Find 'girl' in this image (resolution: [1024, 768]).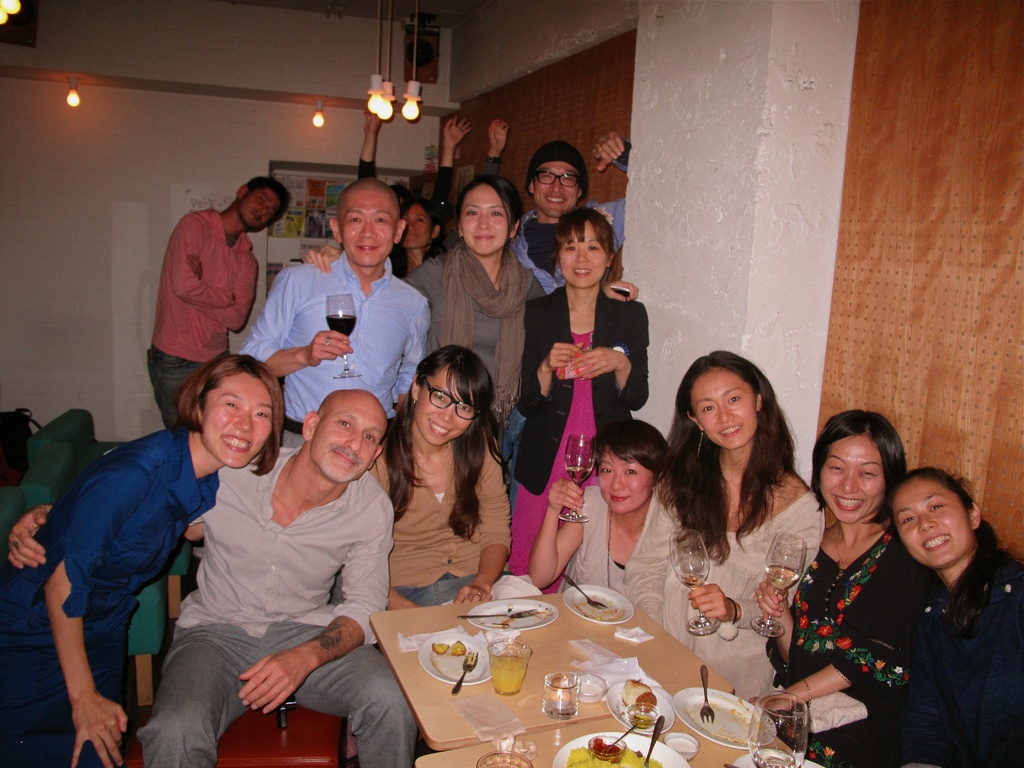
{"left": 373, "top": 341, "right": 512, "bottom": 606}.
